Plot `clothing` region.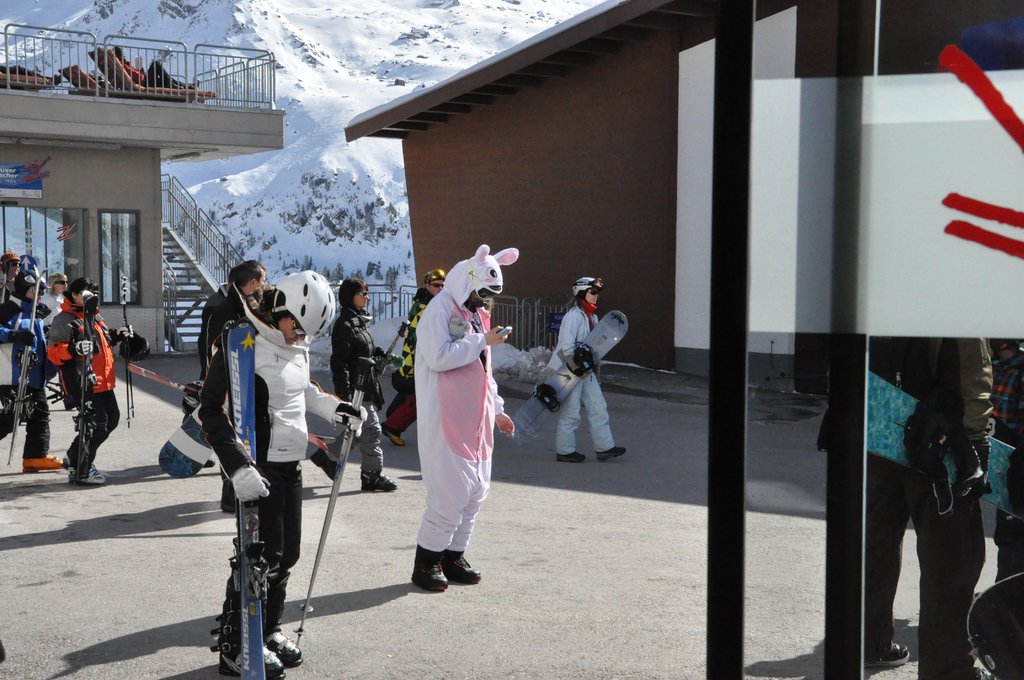
Plotted at [x1=124, y1=56, x2=200, y2=91].
